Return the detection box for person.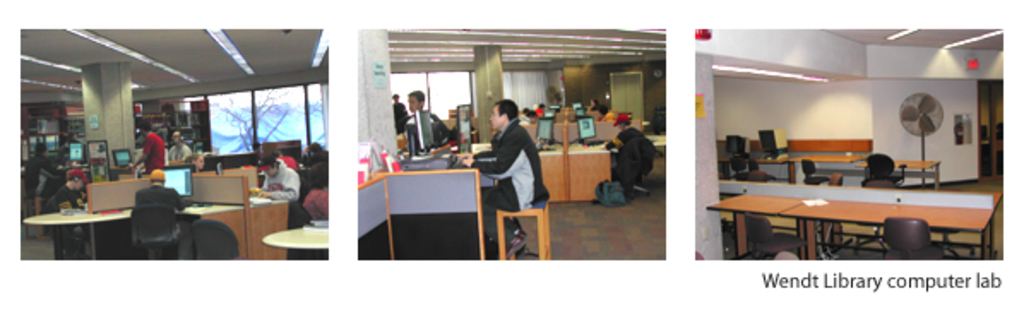
bbox=[392, 91, 406, 132].
